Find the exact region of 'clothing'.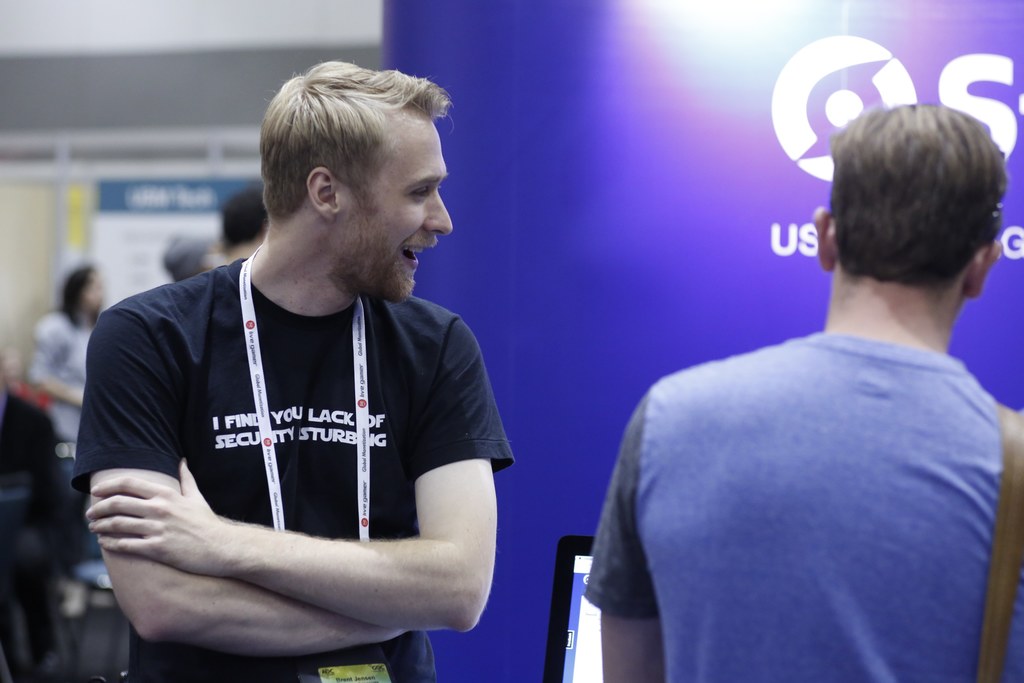
Exact region: [left=65, top=256, right=515, bottom=682].
